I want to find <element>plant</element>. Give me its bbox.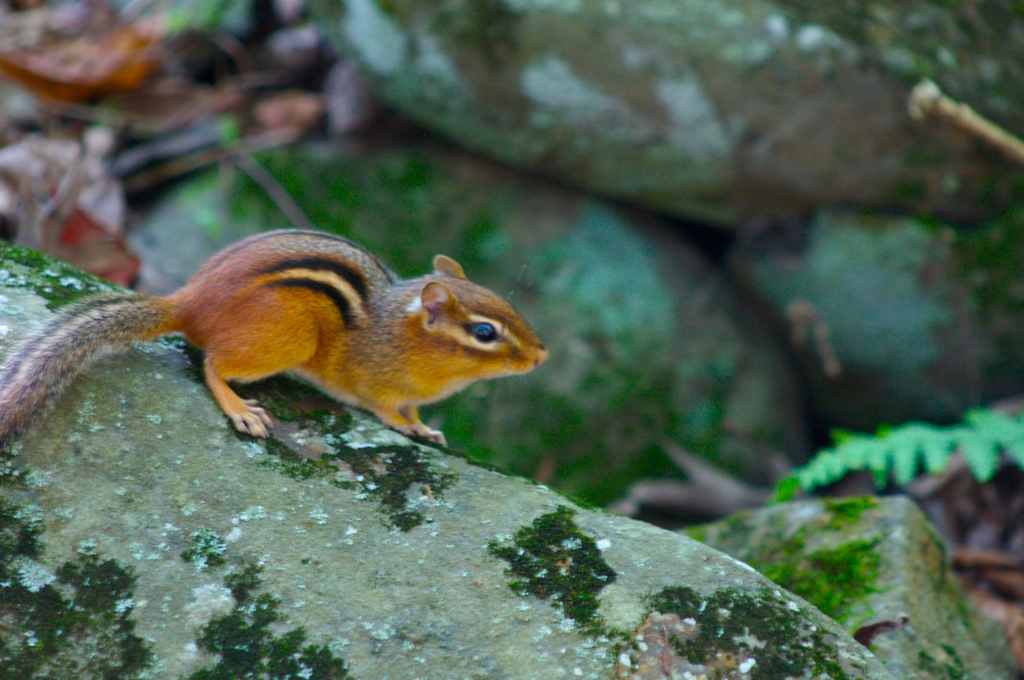
pyautogui.locateOnScreen(156, 0, 258, 46).
